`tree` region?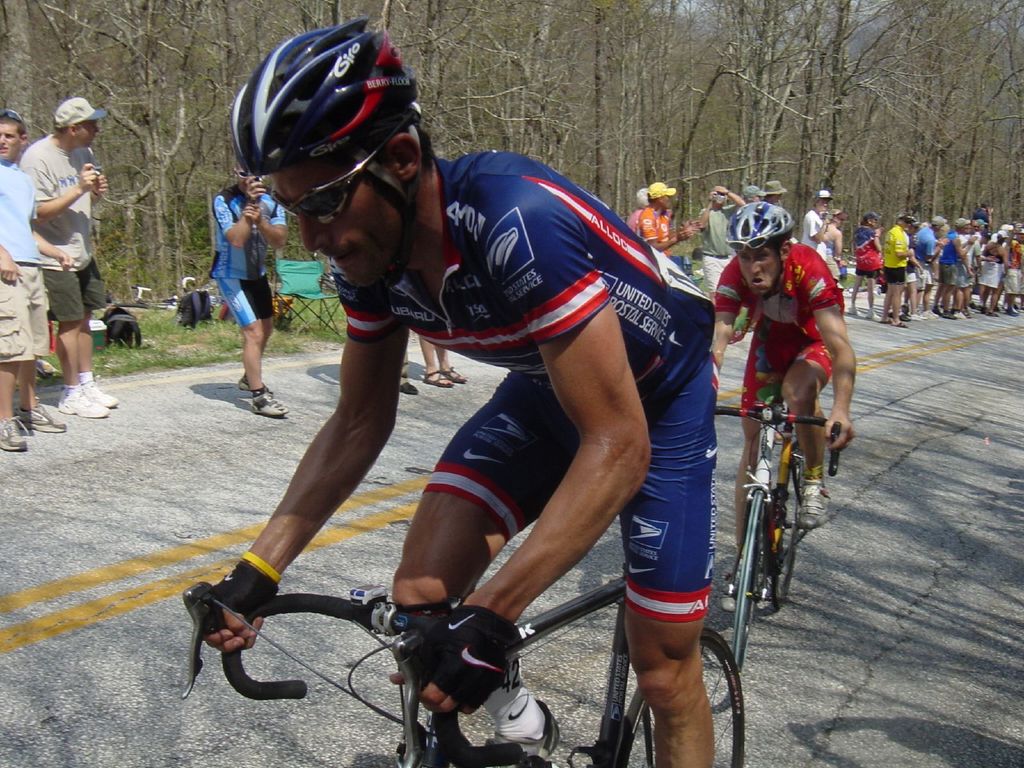
(0,0,204,214)
